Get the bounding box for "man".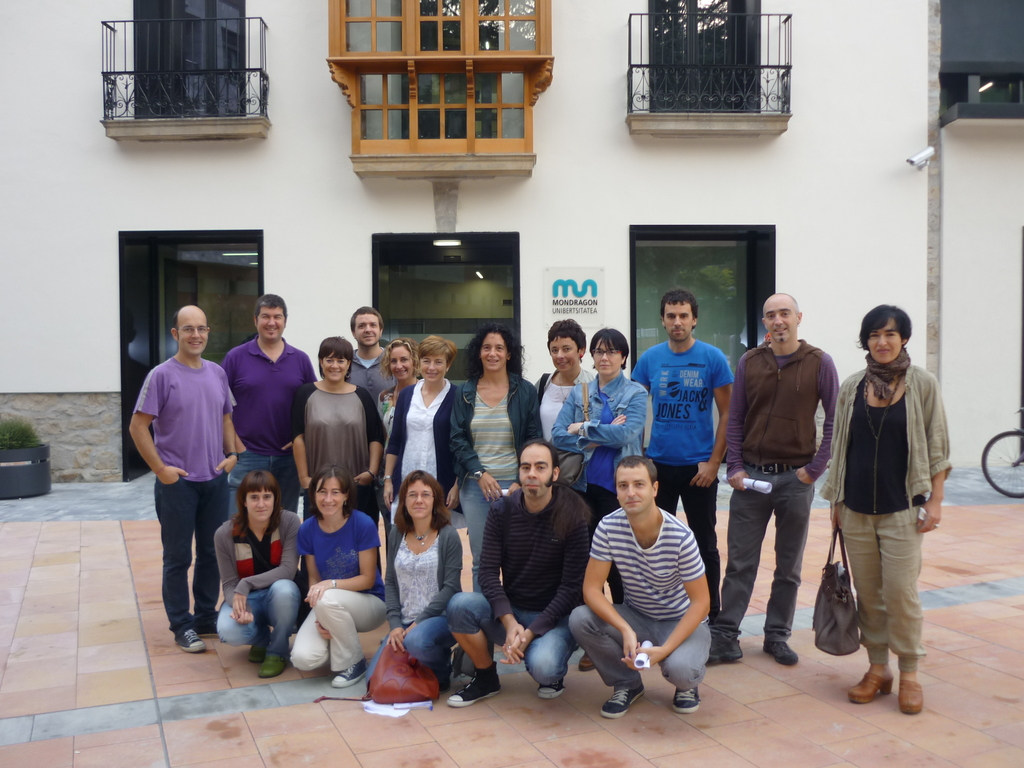
630/289/740/621.
